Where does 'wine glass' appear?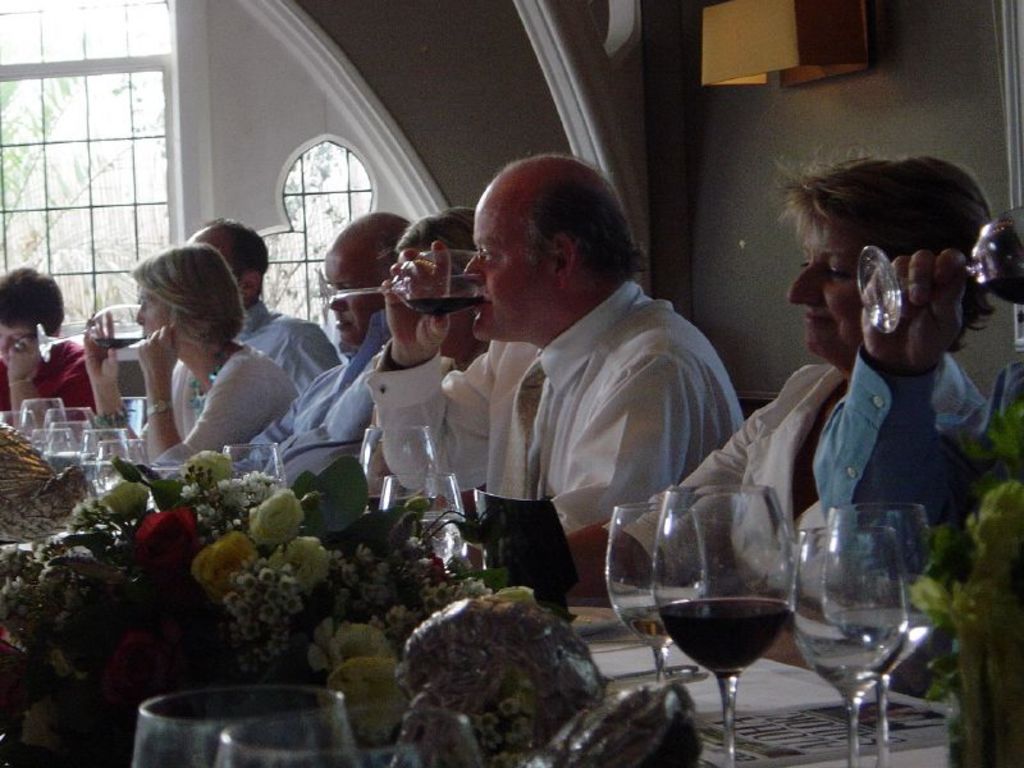
Appears at 380 474 465 573.
